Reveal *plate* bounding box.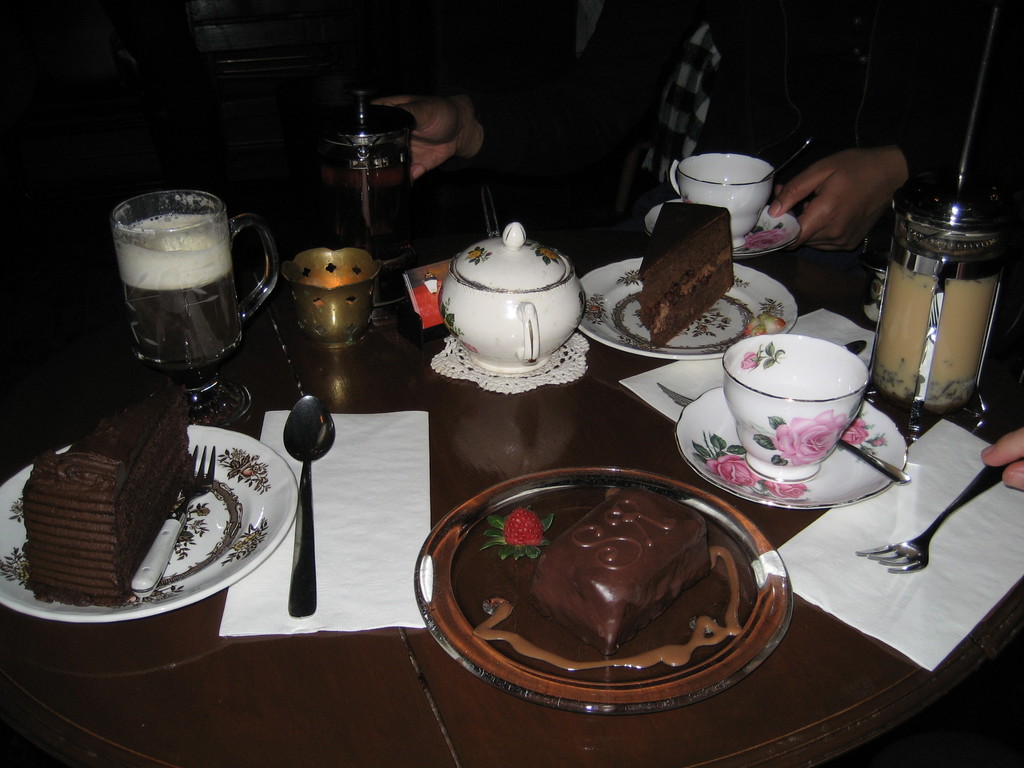
Revealed: locate(435, 469, 852, 724).
